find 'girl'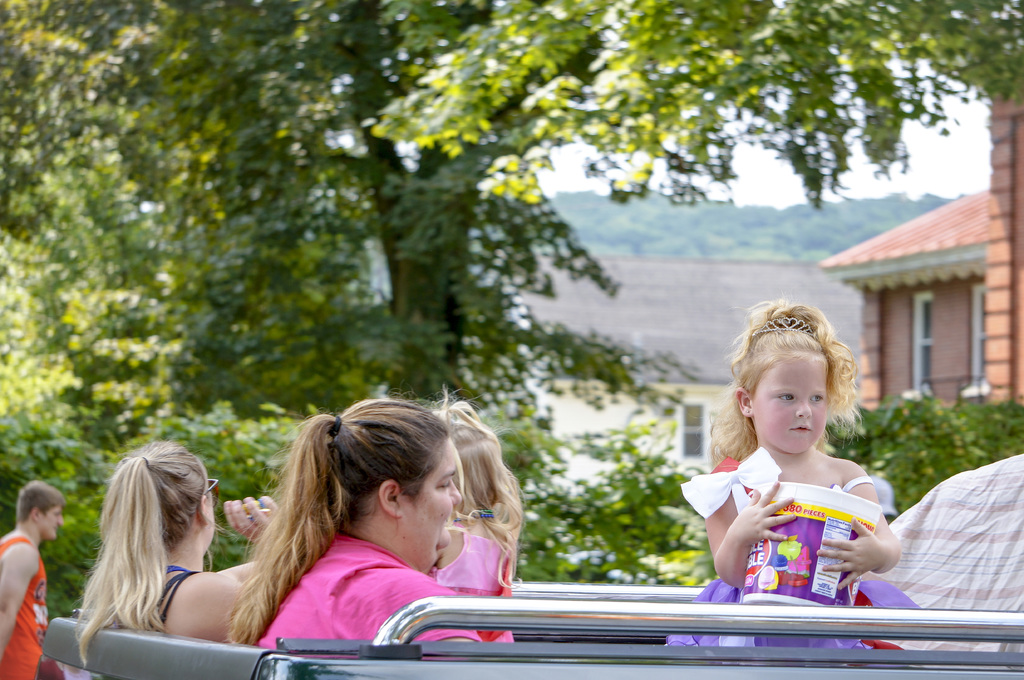
(663,298,922,653)
